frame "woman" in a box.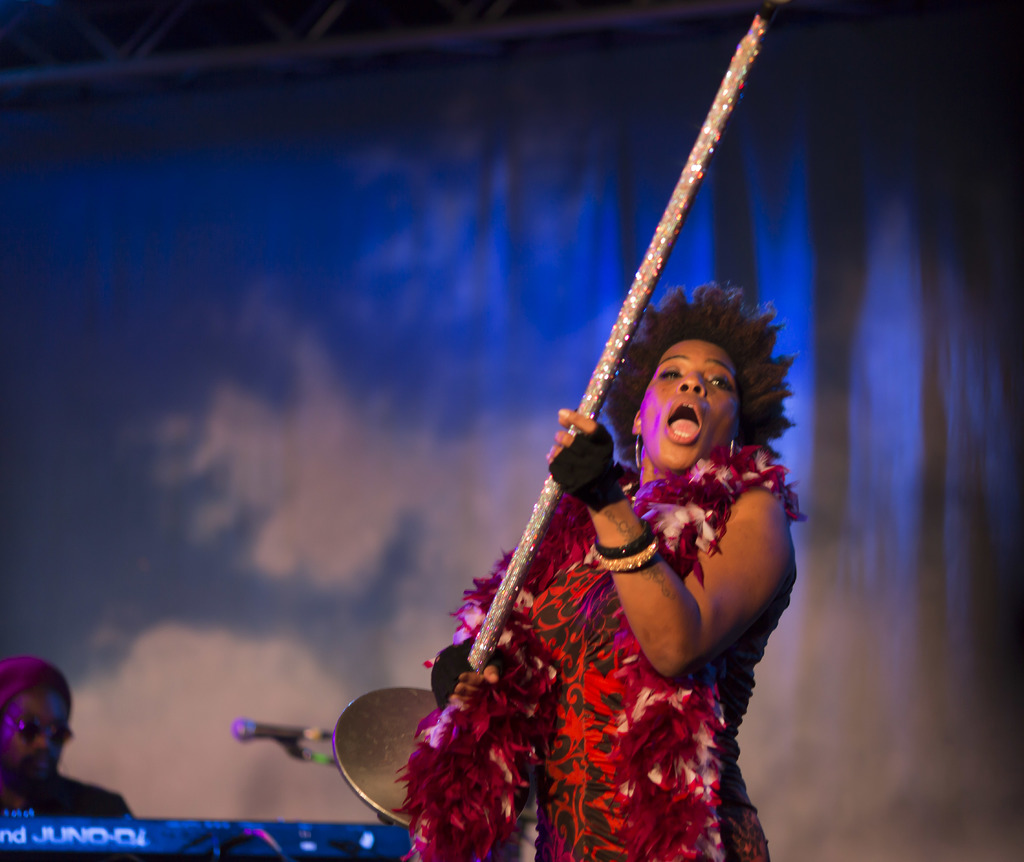
detection(441, 232, 808, 843).
